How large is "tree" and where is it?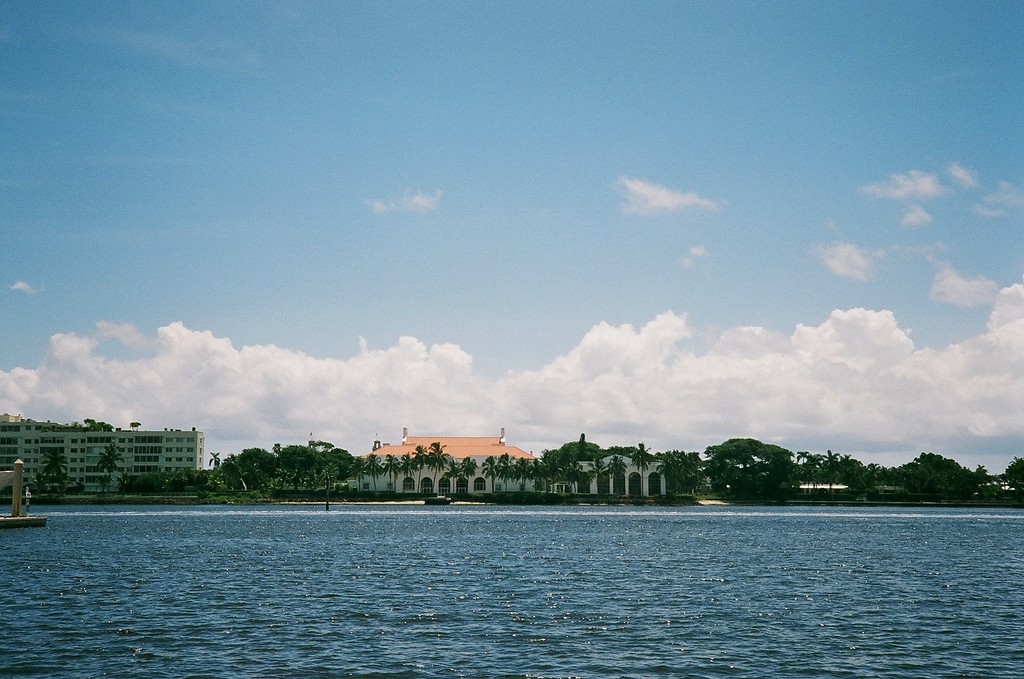
Bounding box: (x1=365, y1=452, x2=383, y2=497).
